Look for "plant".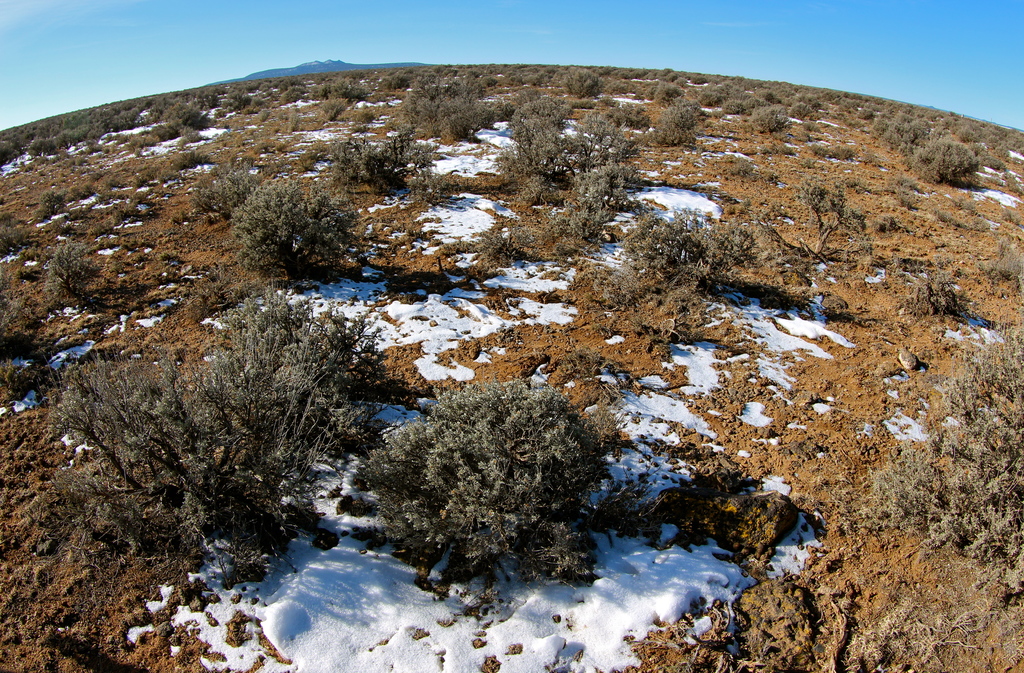
Found: [276, 78, 304, 102].
